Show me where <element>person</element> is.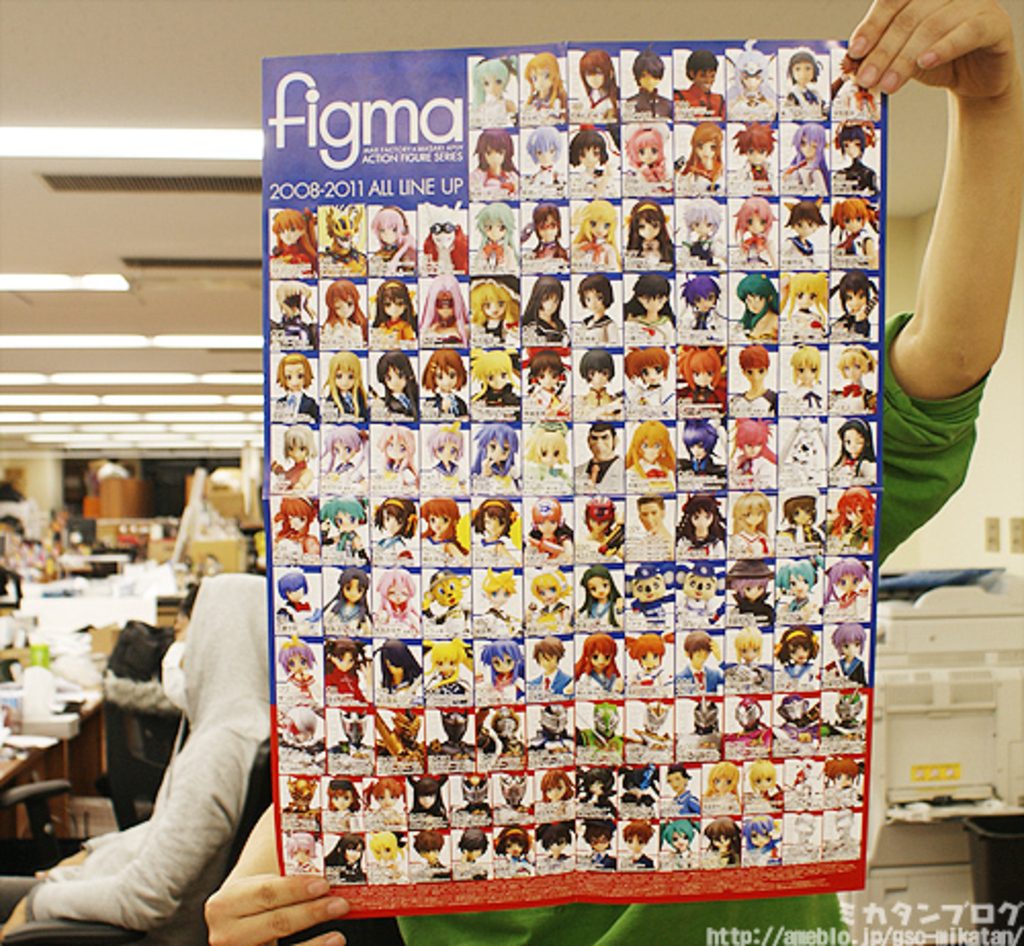
<element>person</element> is at 276,199,324,270.
